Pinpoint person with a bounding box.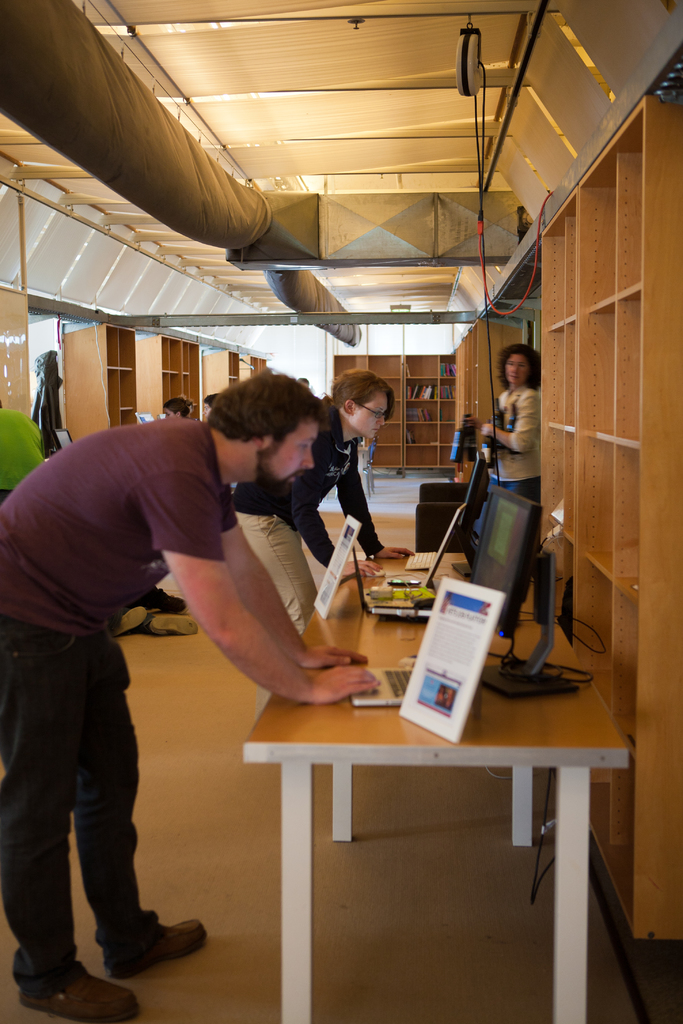
(left=473, top=340, right=562, bottom=614).
